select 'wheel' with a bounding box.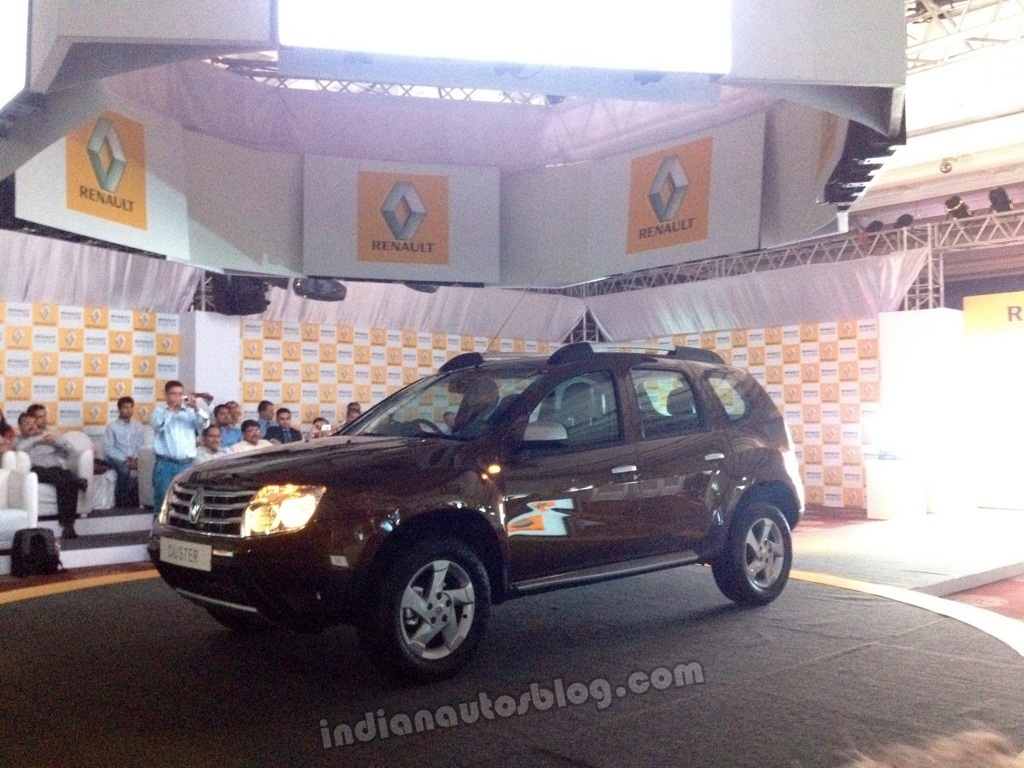
(714,494,808,606).
